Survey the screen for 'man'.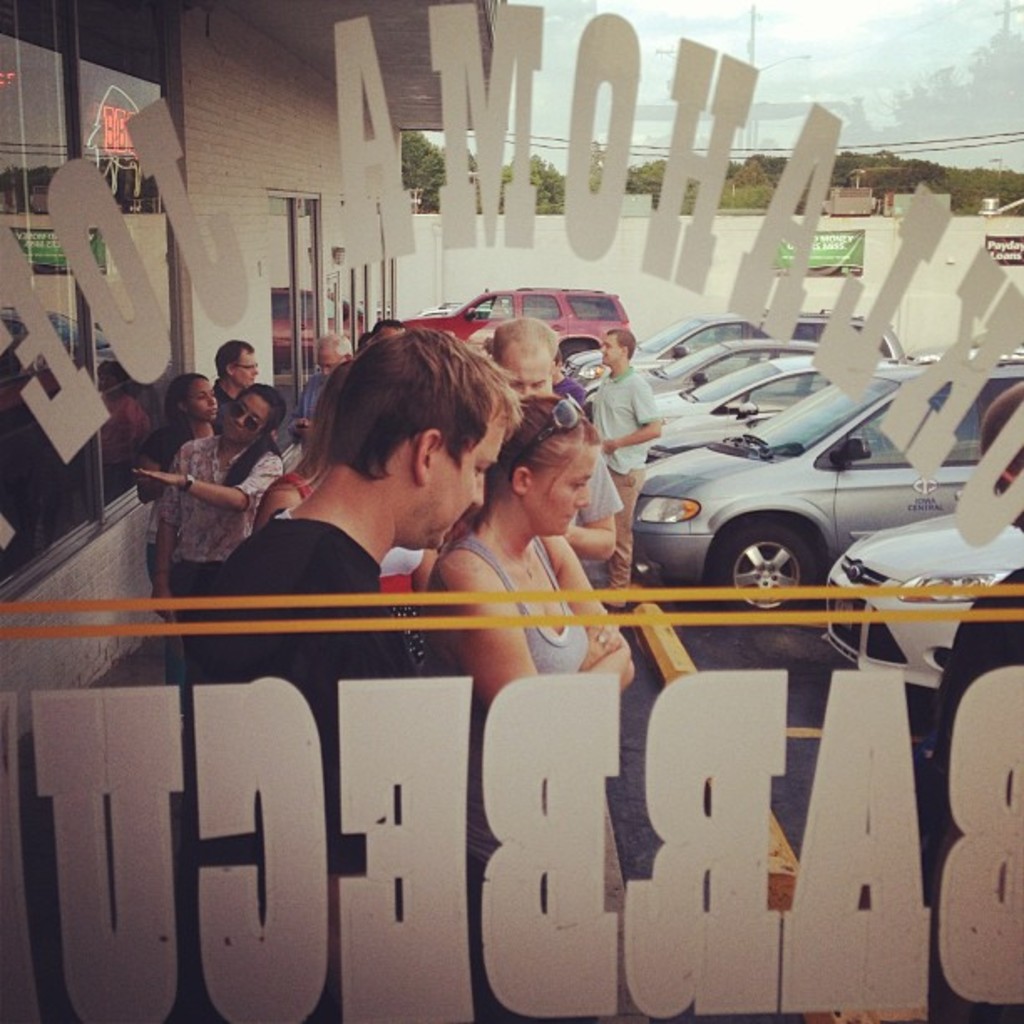
Survey found: bbox=(137, 375, 294, 617).
